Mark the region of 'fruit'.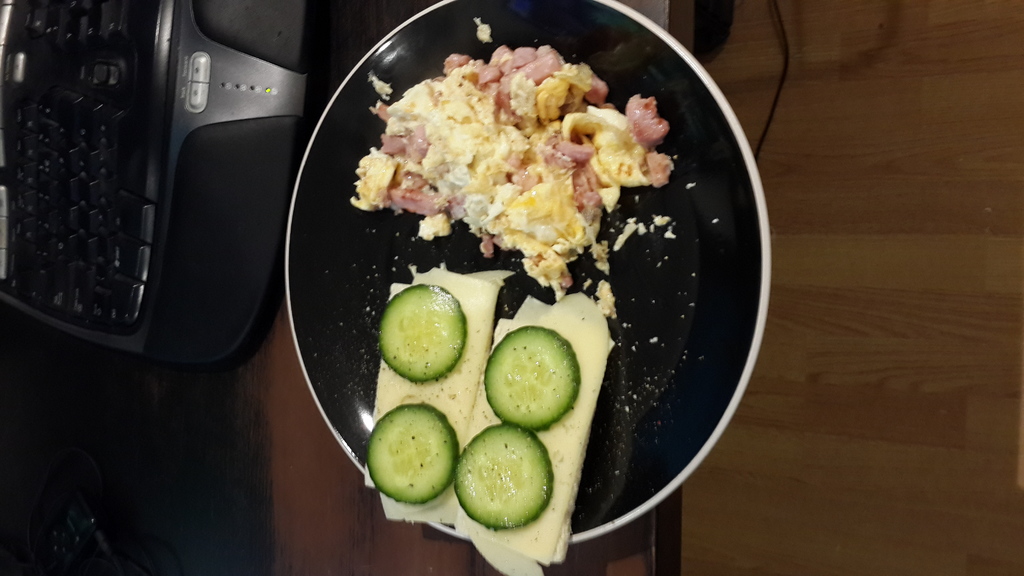
Region: 480 323 577 432.
